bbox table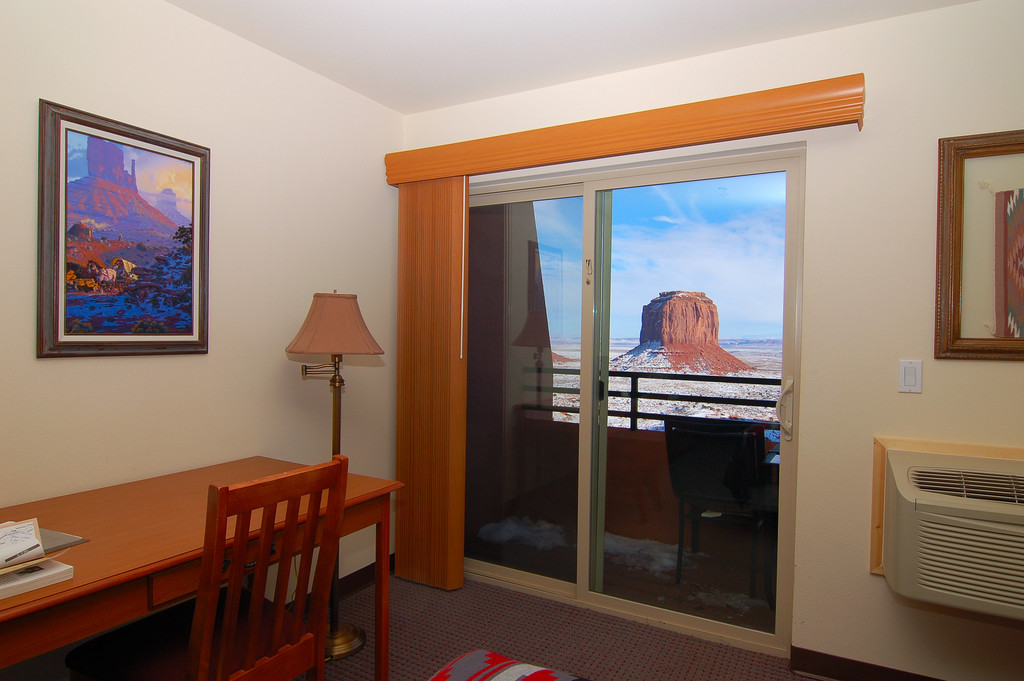
<region>0, 449, 408, 680</region>
